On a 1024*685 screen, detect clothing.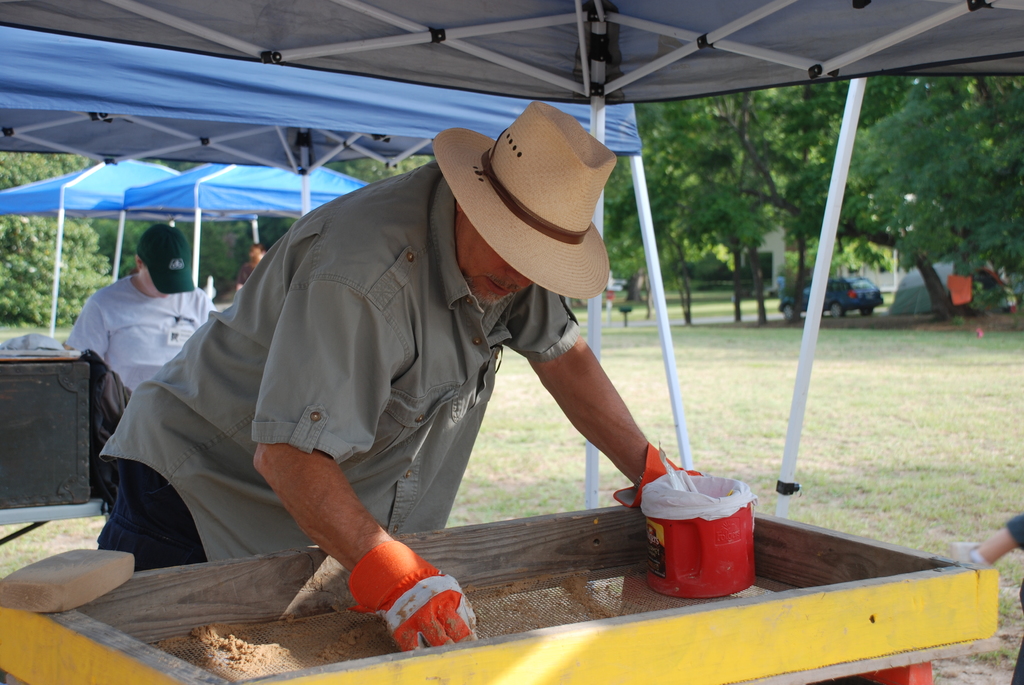
1005, 512, 1023, 684.
